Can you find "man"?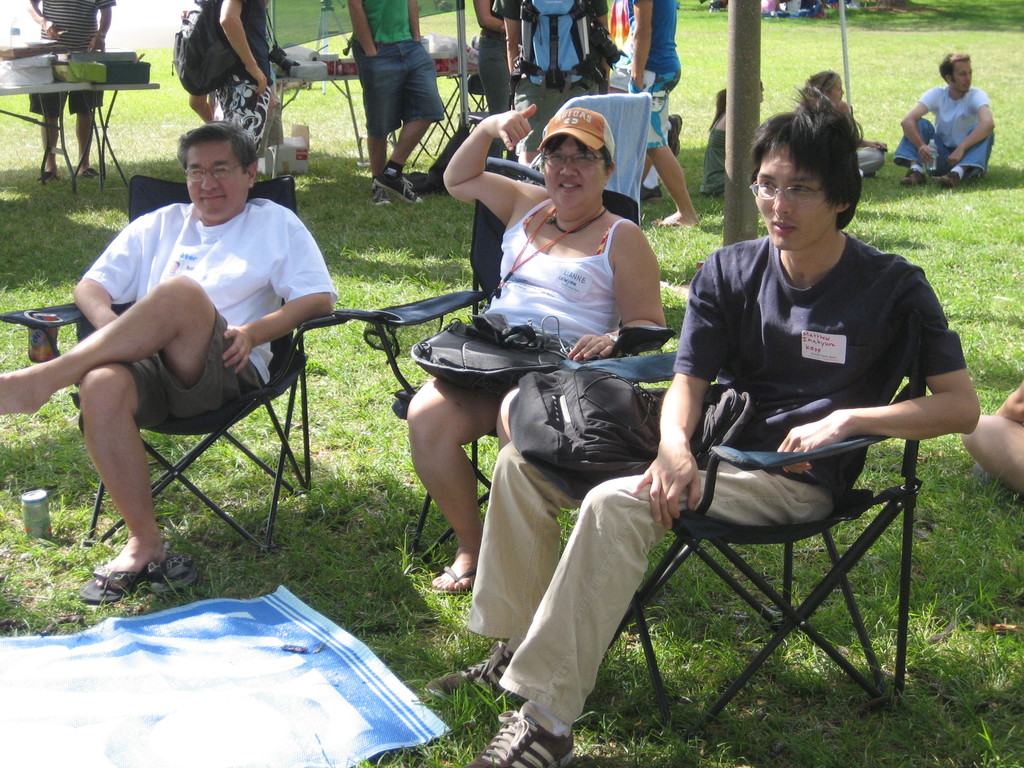
Yes, bounding box: bbox=(22, 0, 117, 180).
